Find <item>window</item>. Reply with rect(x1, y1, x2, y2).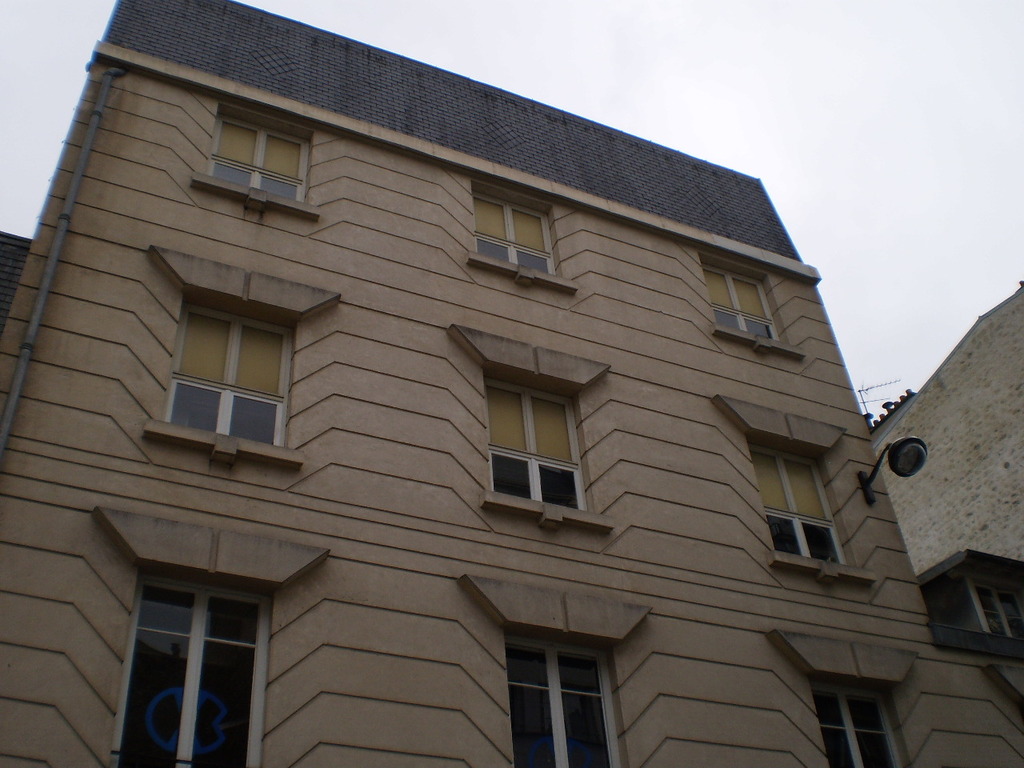
rect(479, 373, 615, 537).
